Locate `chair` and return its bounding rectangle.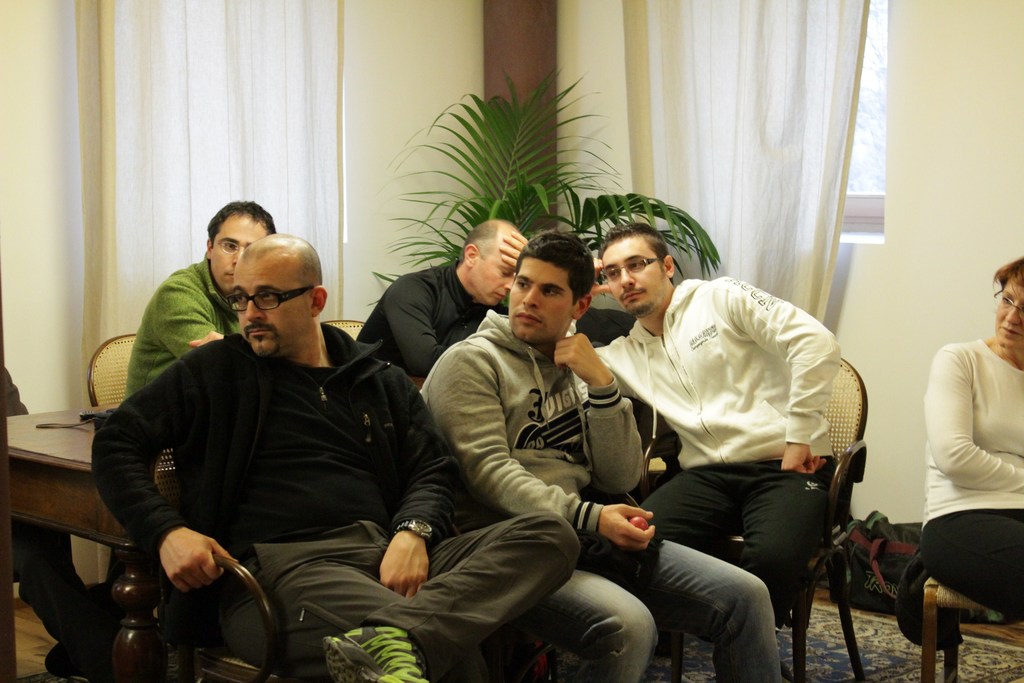
box(772, 361, 868, 682).
